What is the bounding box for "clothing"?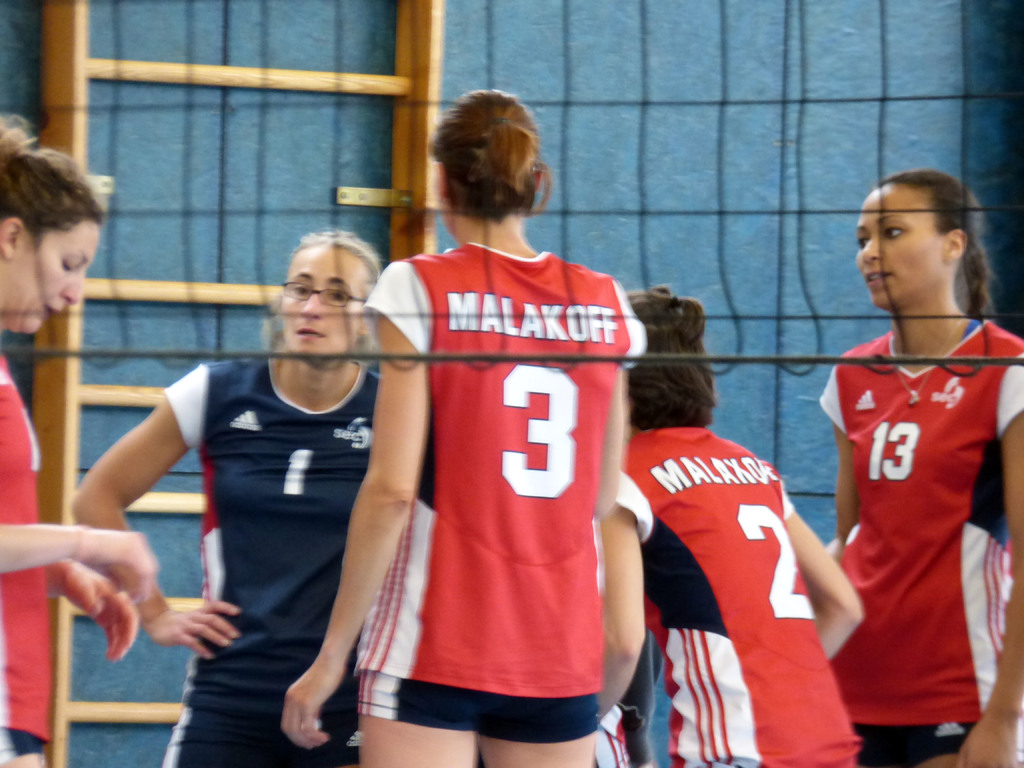
609:417:860:767.
